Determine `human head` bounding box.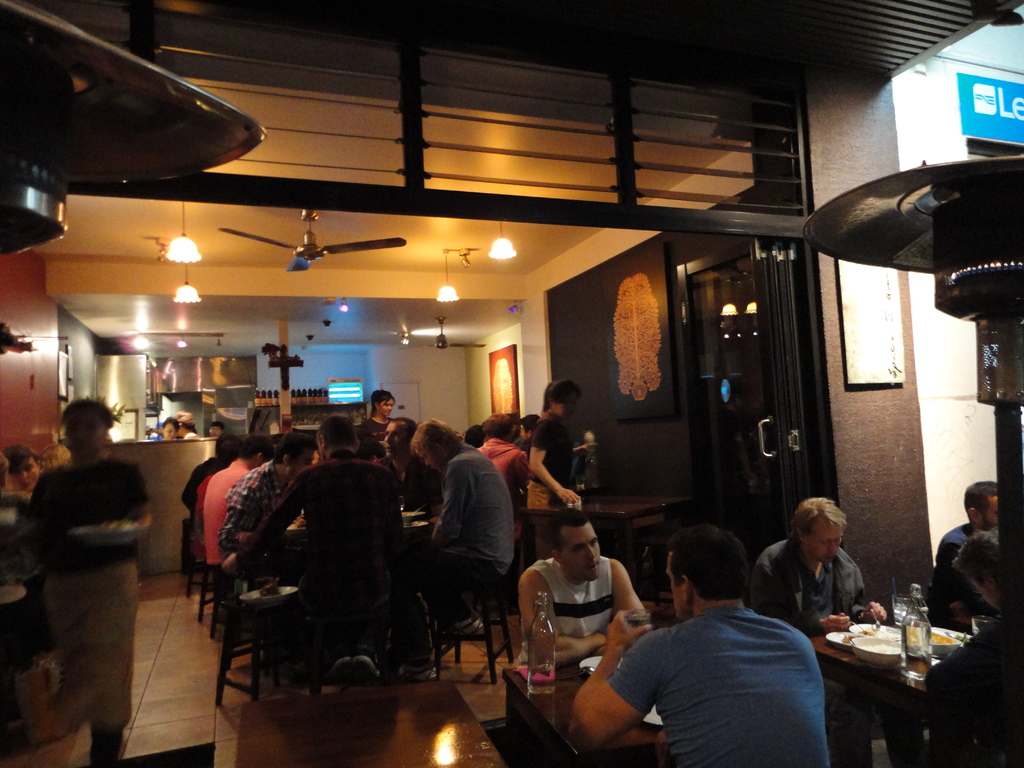
Determined: BBox(15, 451, 42, 491).
